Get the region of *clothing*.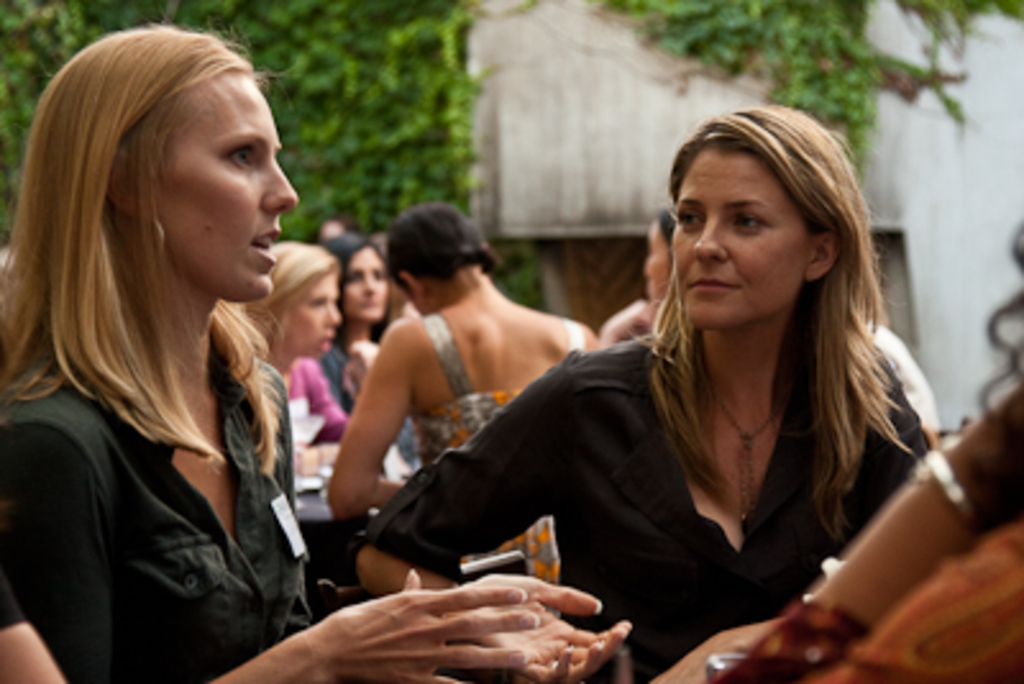
(left=781, top=525, right=1021, bottom=681).
